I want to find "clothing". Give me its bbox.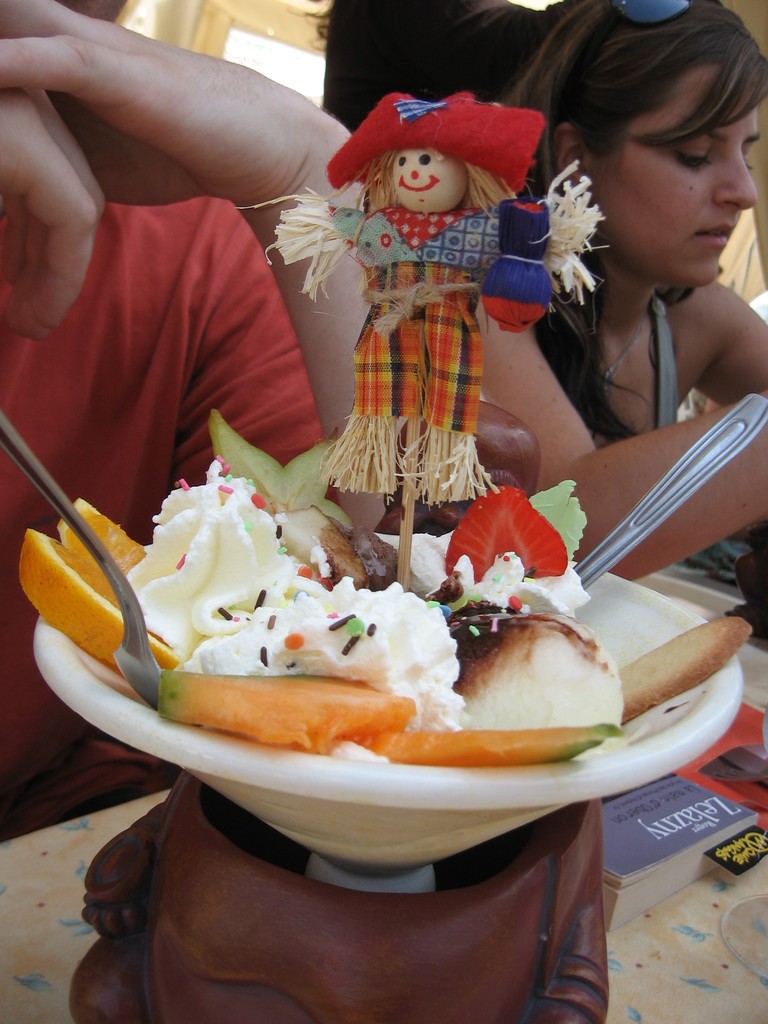
(left=1, top=199, right=351, bottom=839).
